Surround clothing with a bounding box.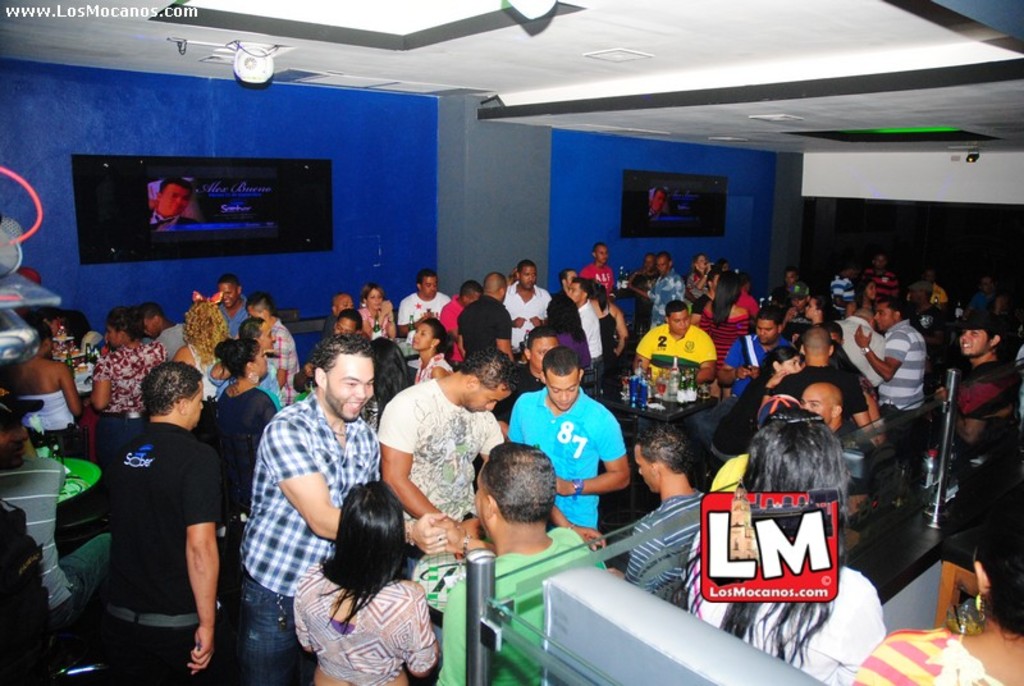
(151,207,197,230).
